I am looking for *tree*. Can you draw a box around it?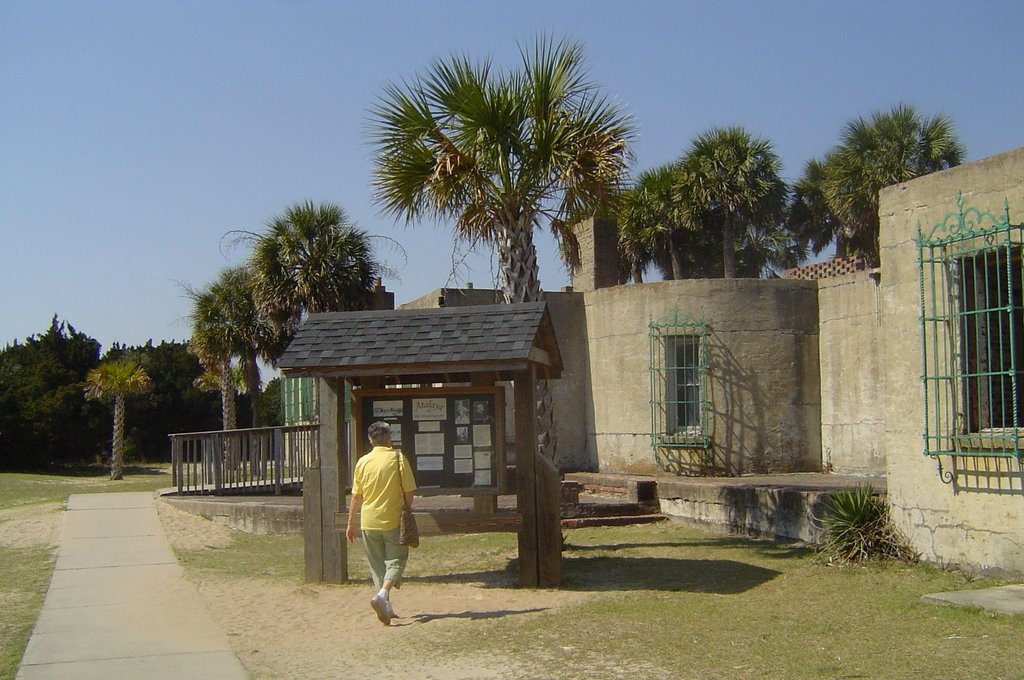
Sure, the bounding box is pyautogui.locateOnScreen(255, 371, 284, 428).
